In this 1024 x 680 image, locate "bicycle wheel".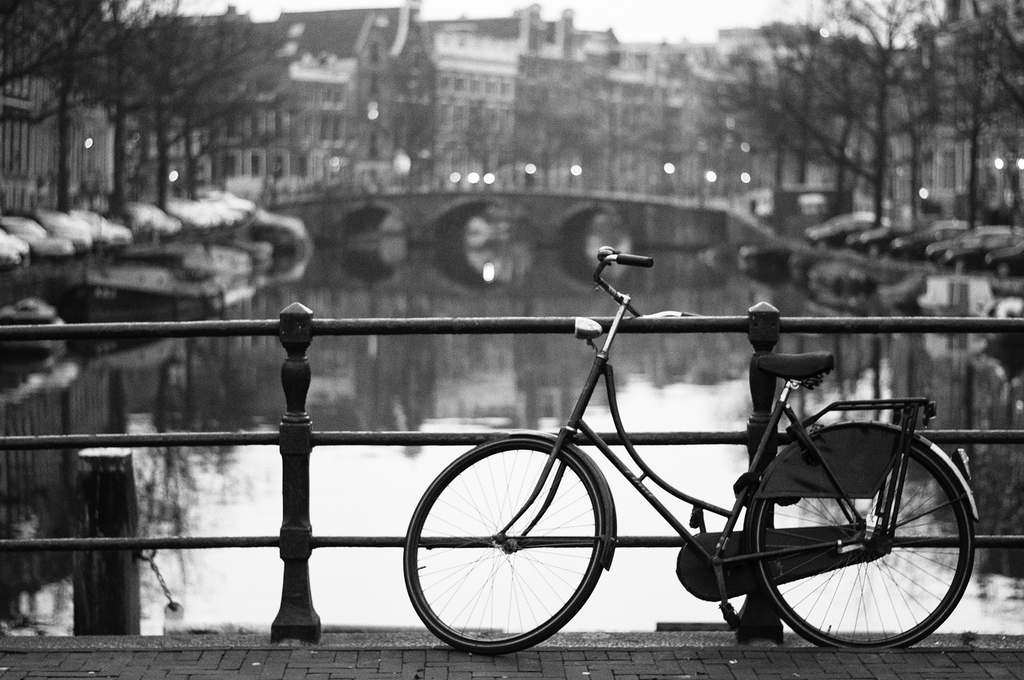
Bounding box: rect(402, 430, 609, 661).
